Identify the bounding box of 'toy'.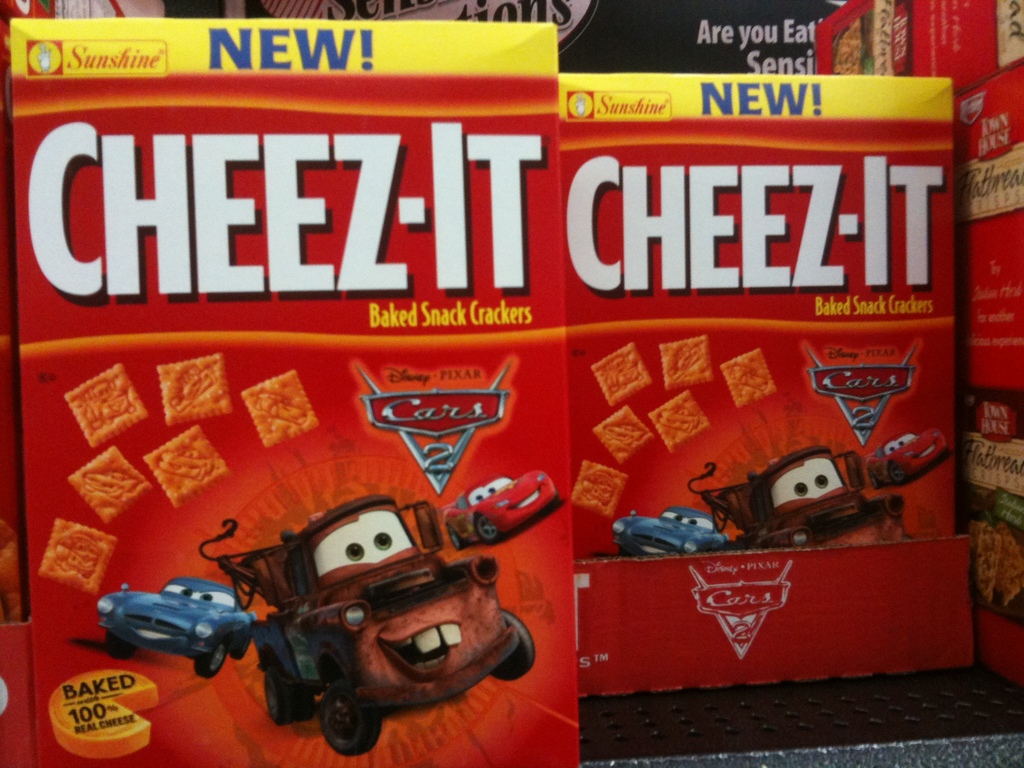
431:469:562:559.
